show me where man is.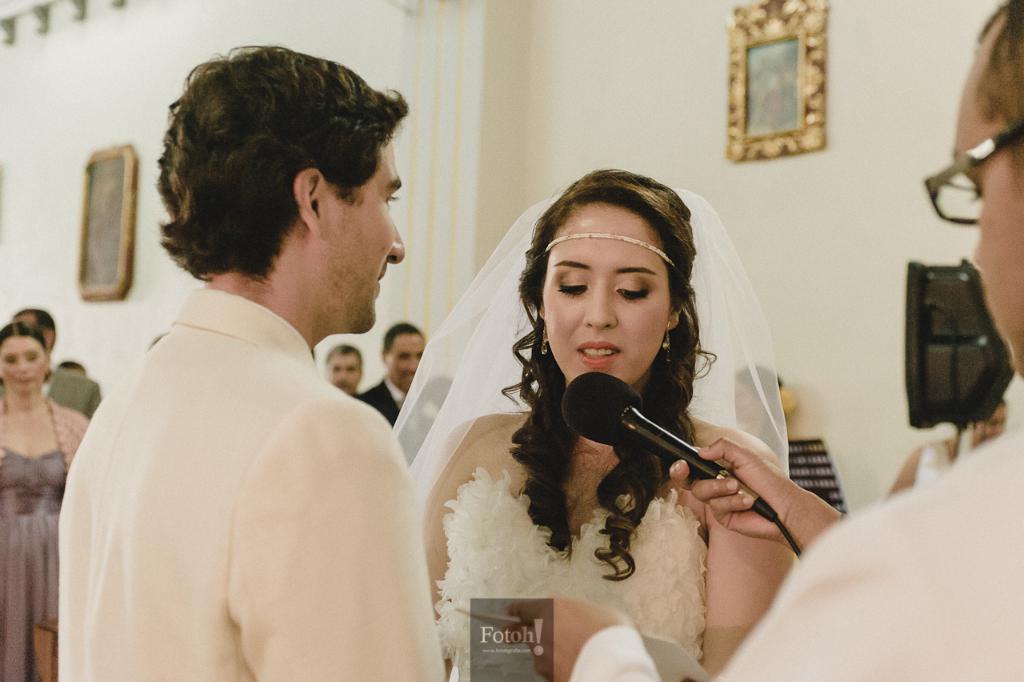
man is at Rect(349, 323, 434, 438).
